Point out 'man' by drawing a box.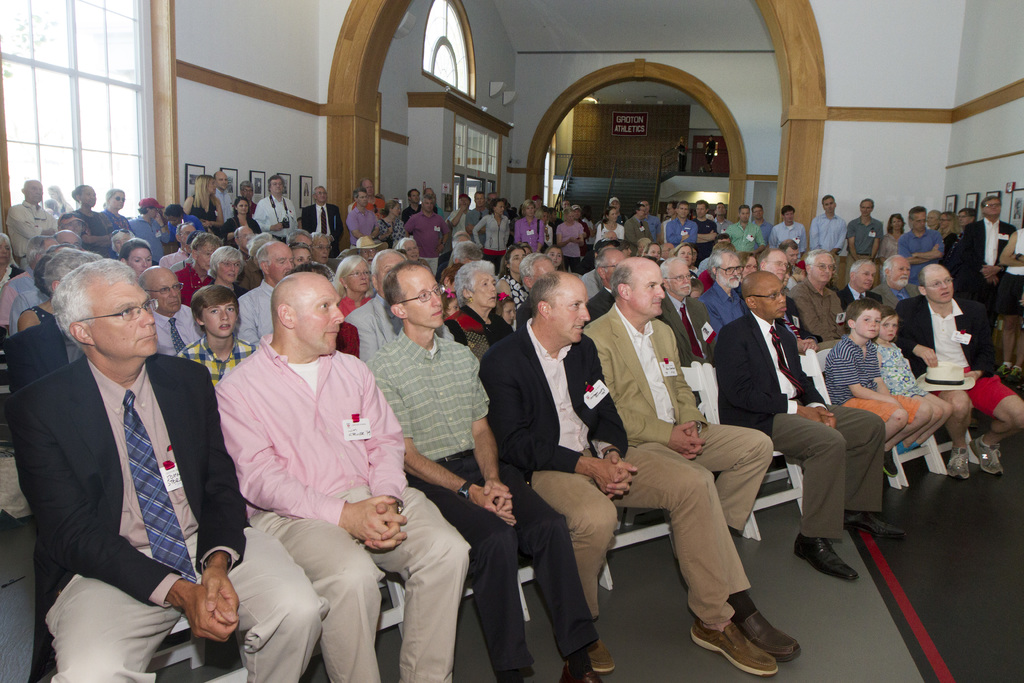
box=[788, 247, 838, 333].
